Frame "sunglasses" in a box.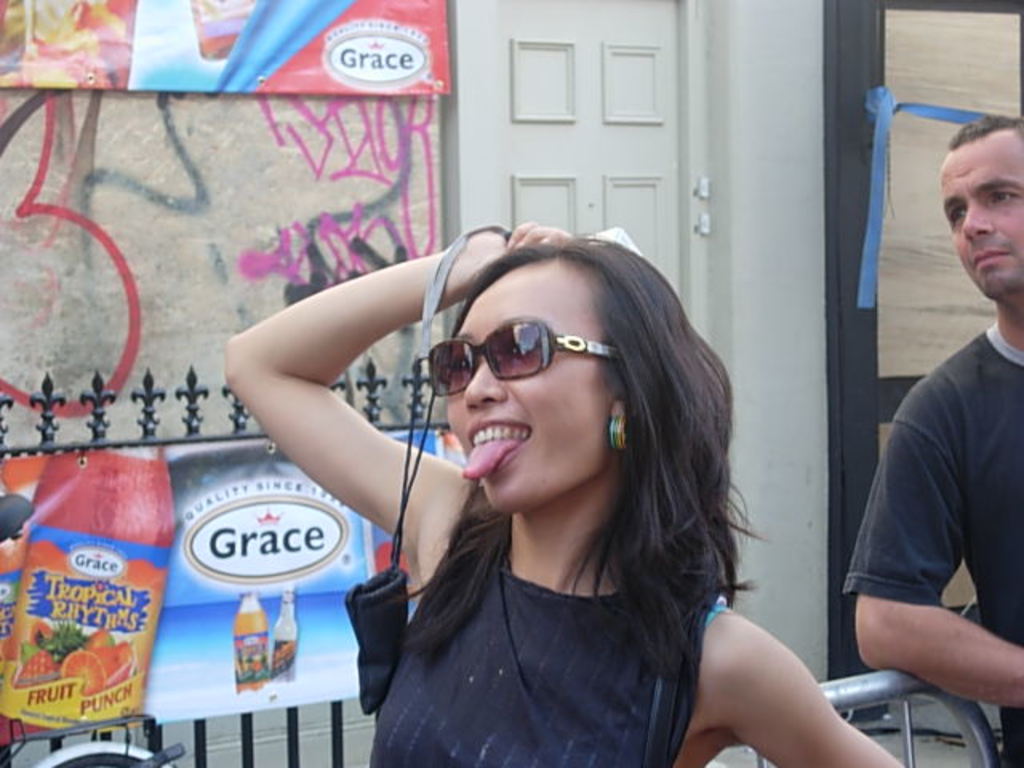
left=430, top=314, right=619, bottom=395.
